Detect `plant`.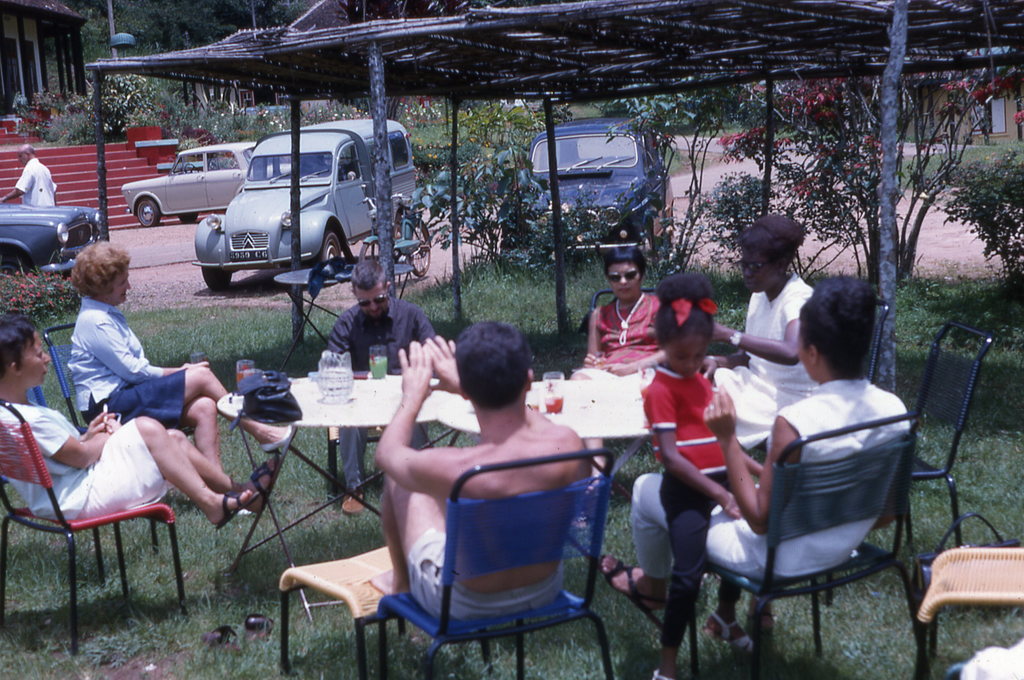
Detected at Rect(944, 145, 1023, 284).
